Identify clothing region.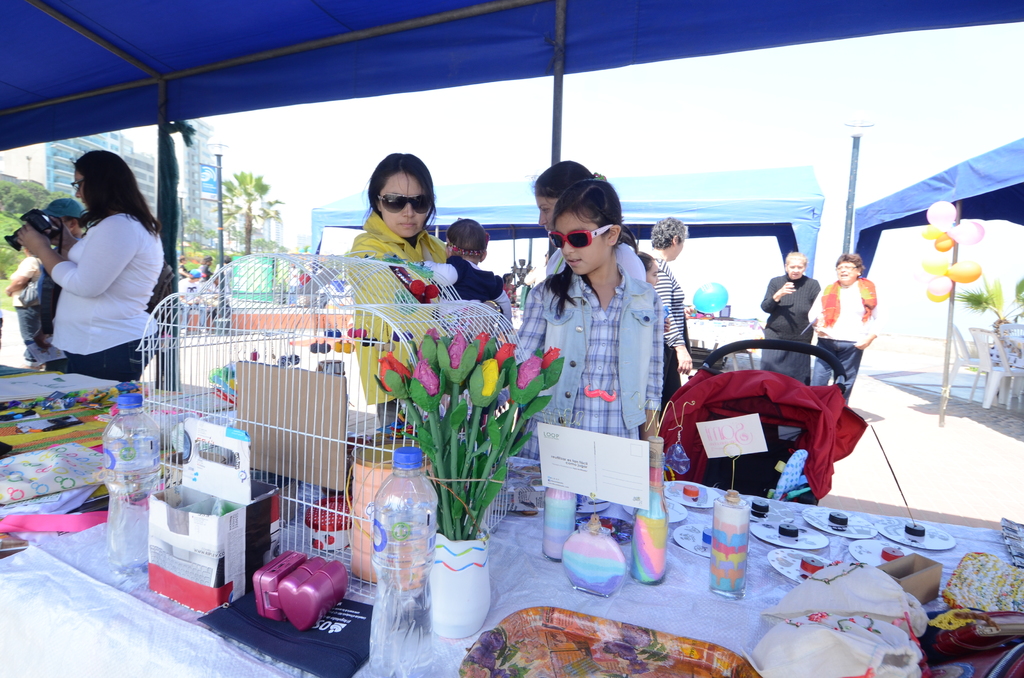
Region: (342, 204, 456, 435).
